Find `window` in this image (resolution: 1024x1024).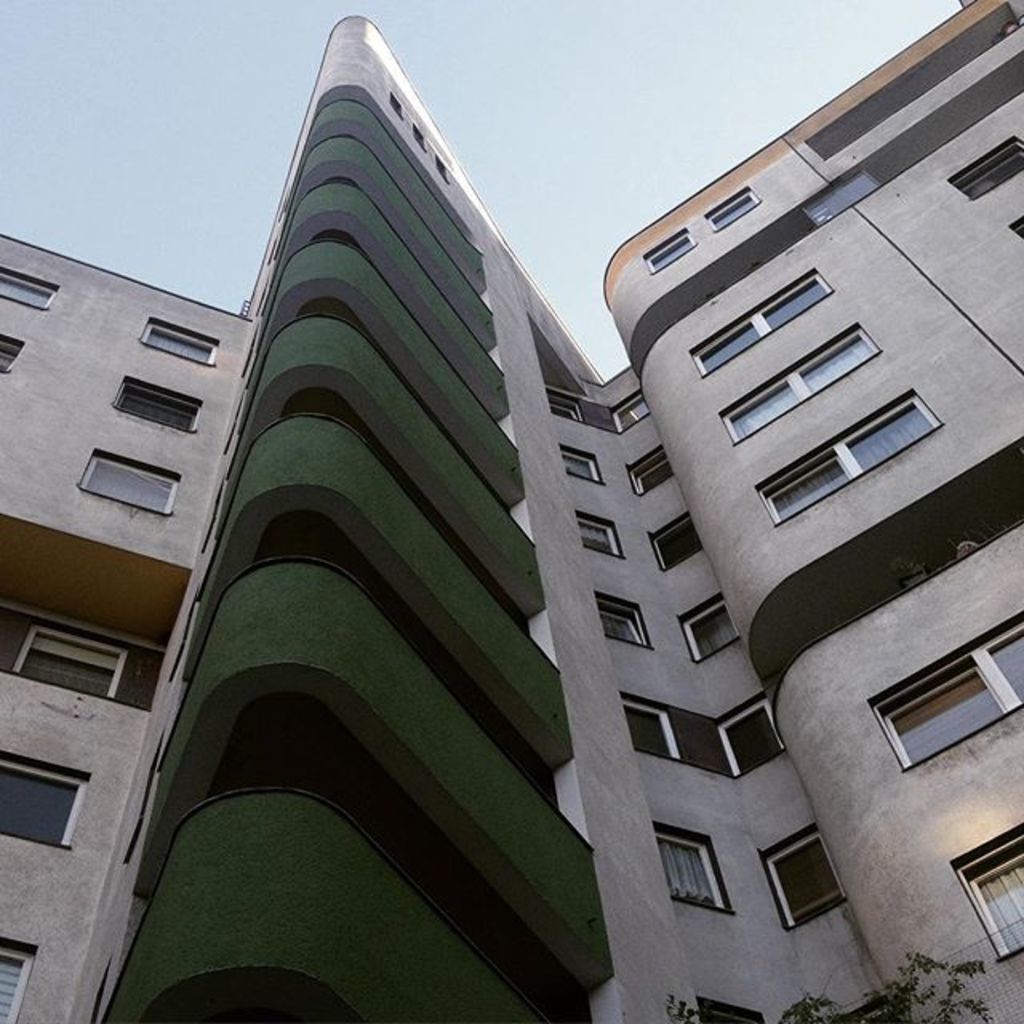
717/702/787/778.
